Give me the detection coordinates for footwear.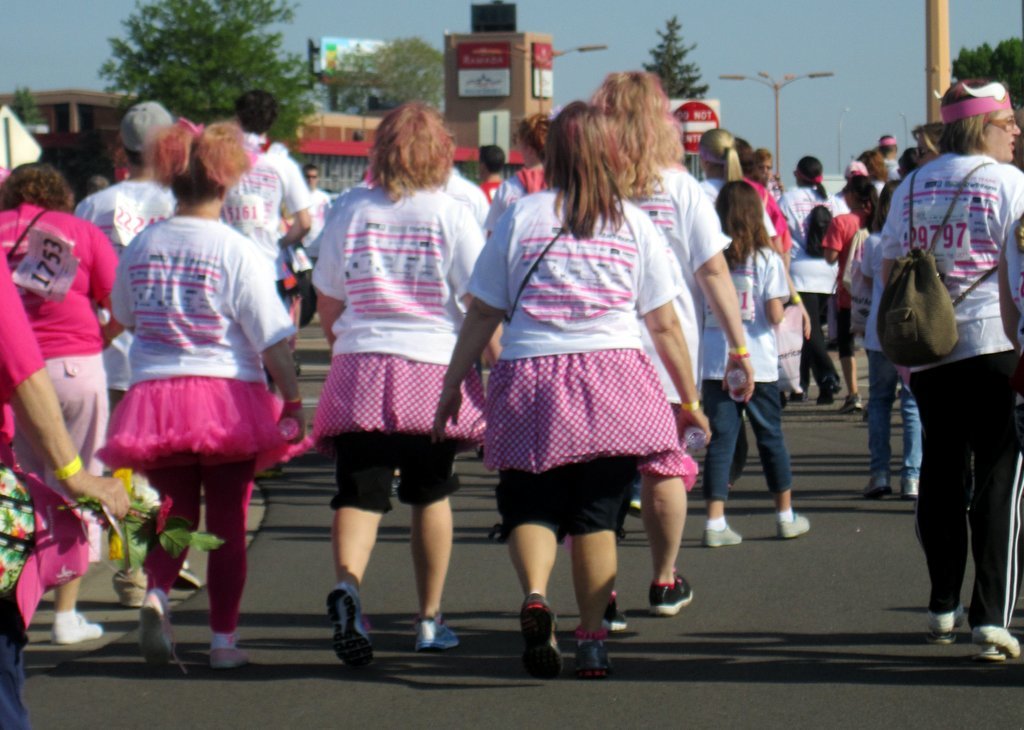
{"left": 50, "top": 610, "right": 104, "bottom": 642}.
